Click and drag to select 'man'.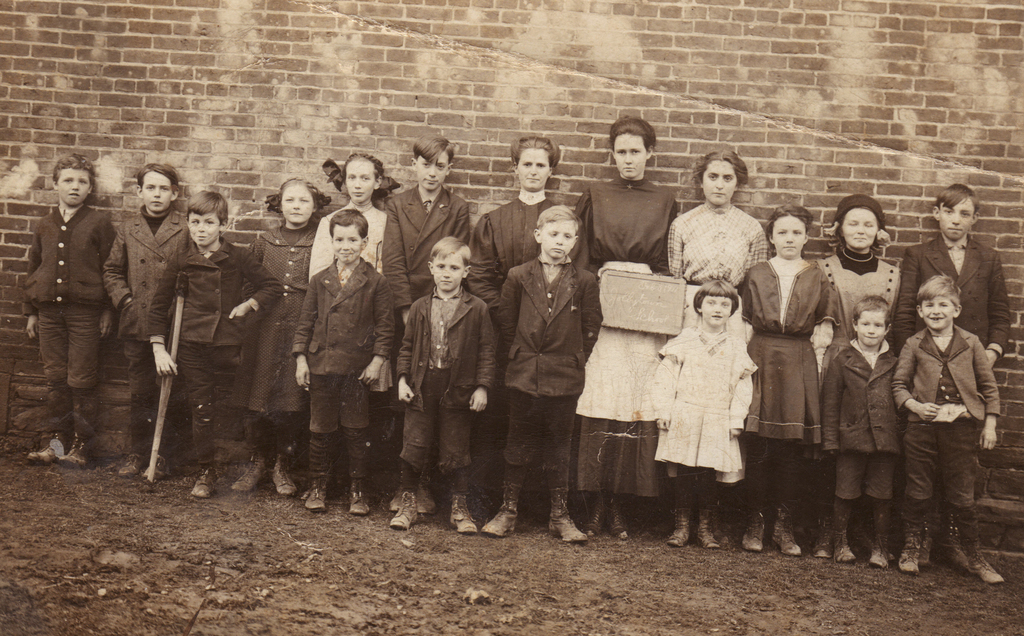
Selection: {"x1": 7, "y1": 124, "x2": 136, "y2": 512}.
